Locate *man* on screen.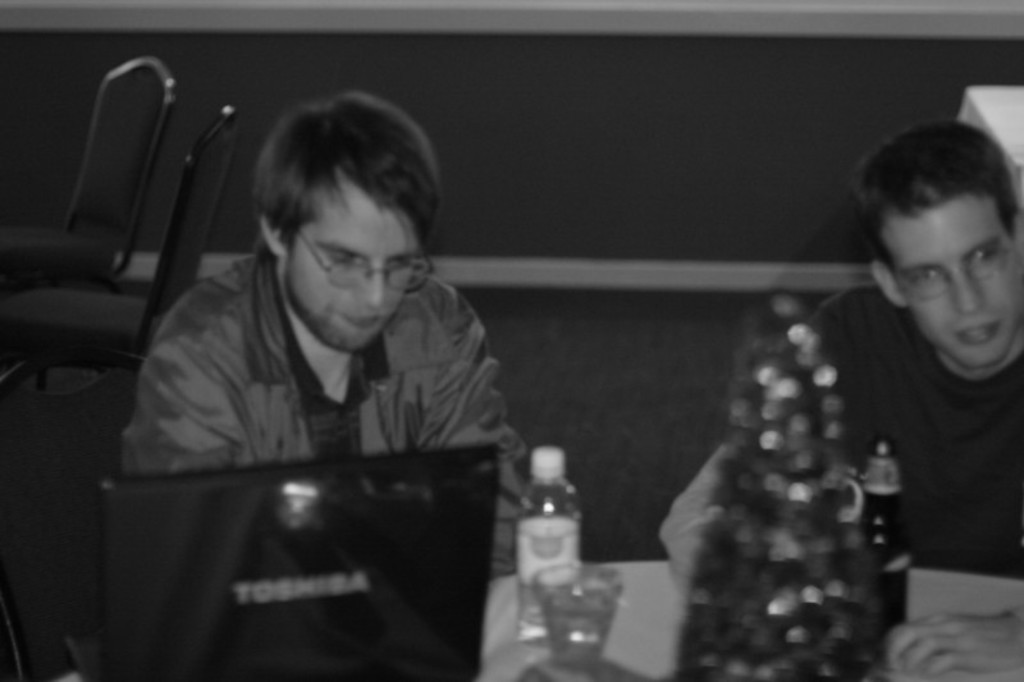
On screen at l=658, t=127, r=1023, b=681.
